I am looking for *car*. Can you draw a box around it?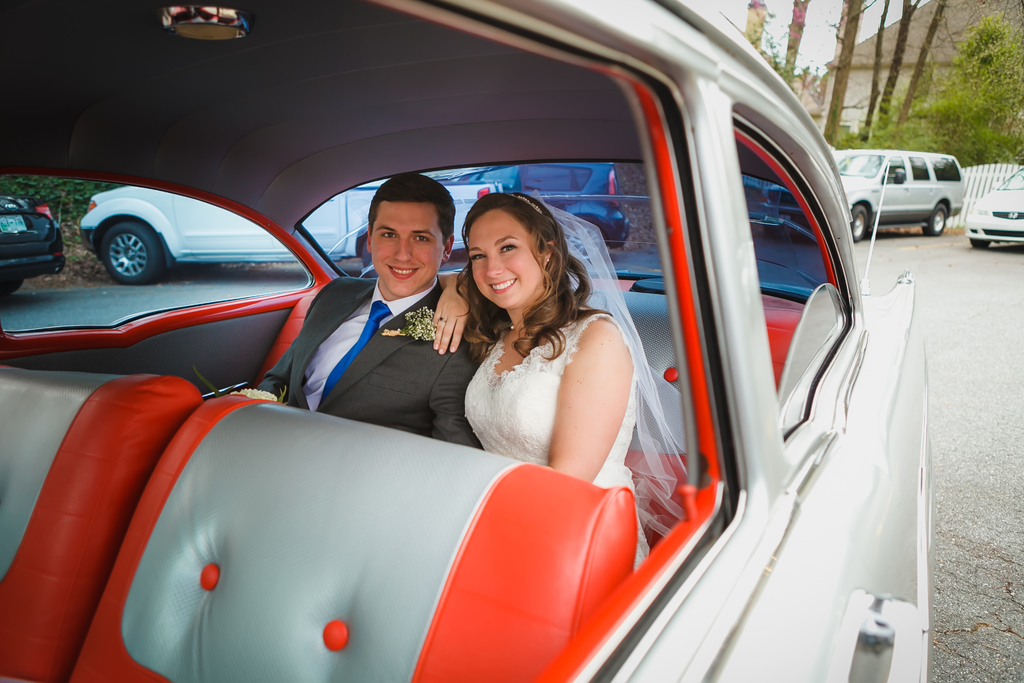
Sure, the bounding box is select_region(765, 147, 965, 242).
